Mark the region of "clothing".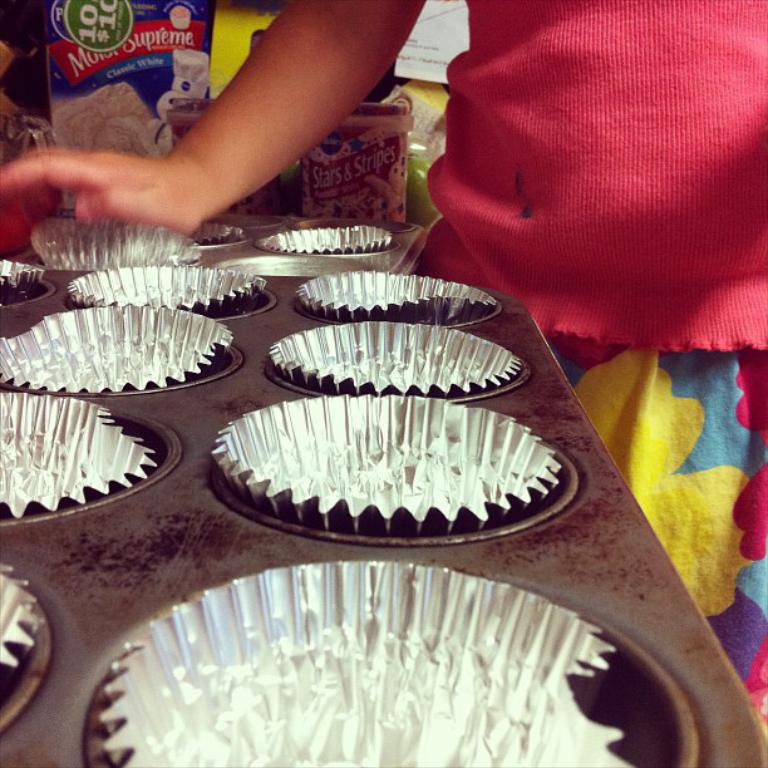
Region: (x1=424, y1=0, x2=767, y2=728).
